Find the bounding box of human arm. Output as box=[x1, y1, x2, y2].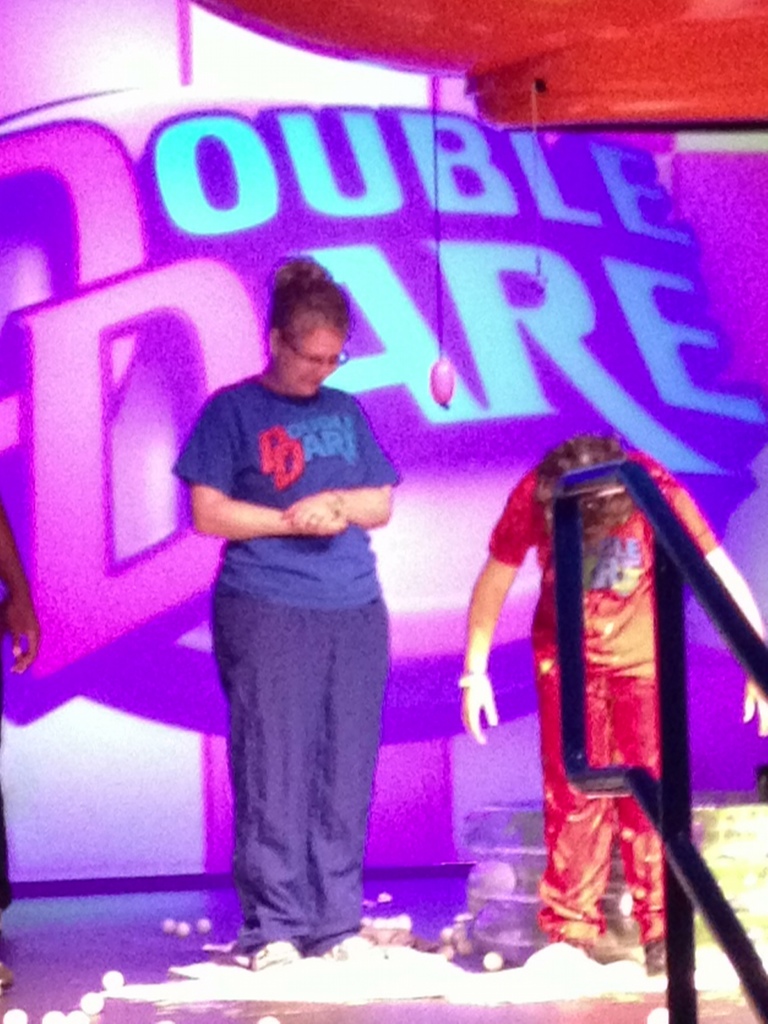
box=[285, 381, 399, 535].
